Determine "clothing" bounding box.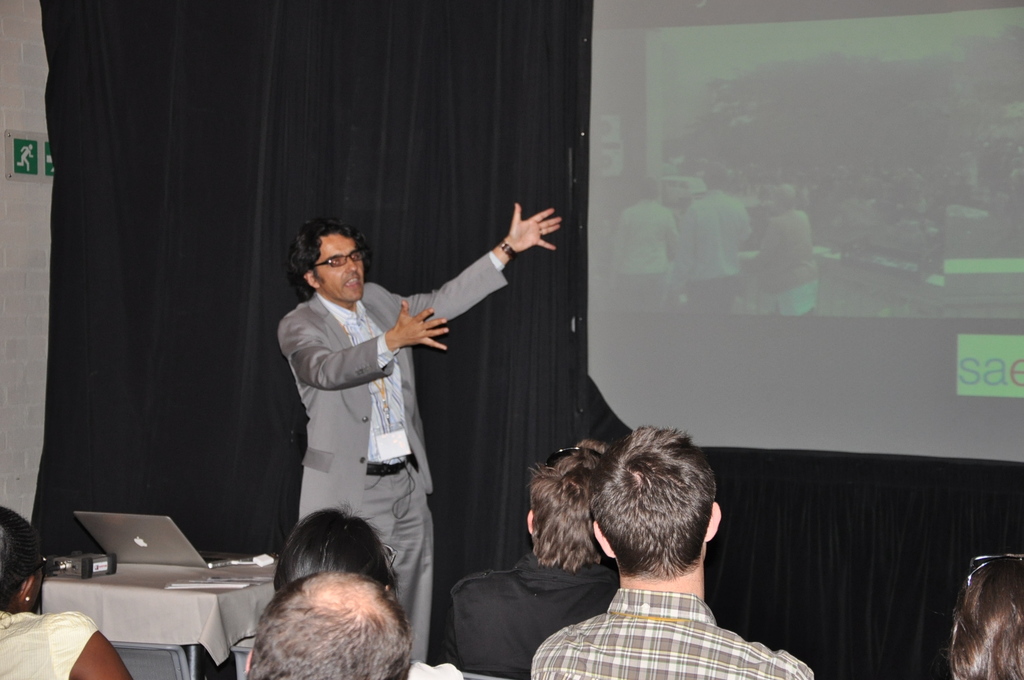
Determined: [left=529, top=588, right=814, bottom=679].
